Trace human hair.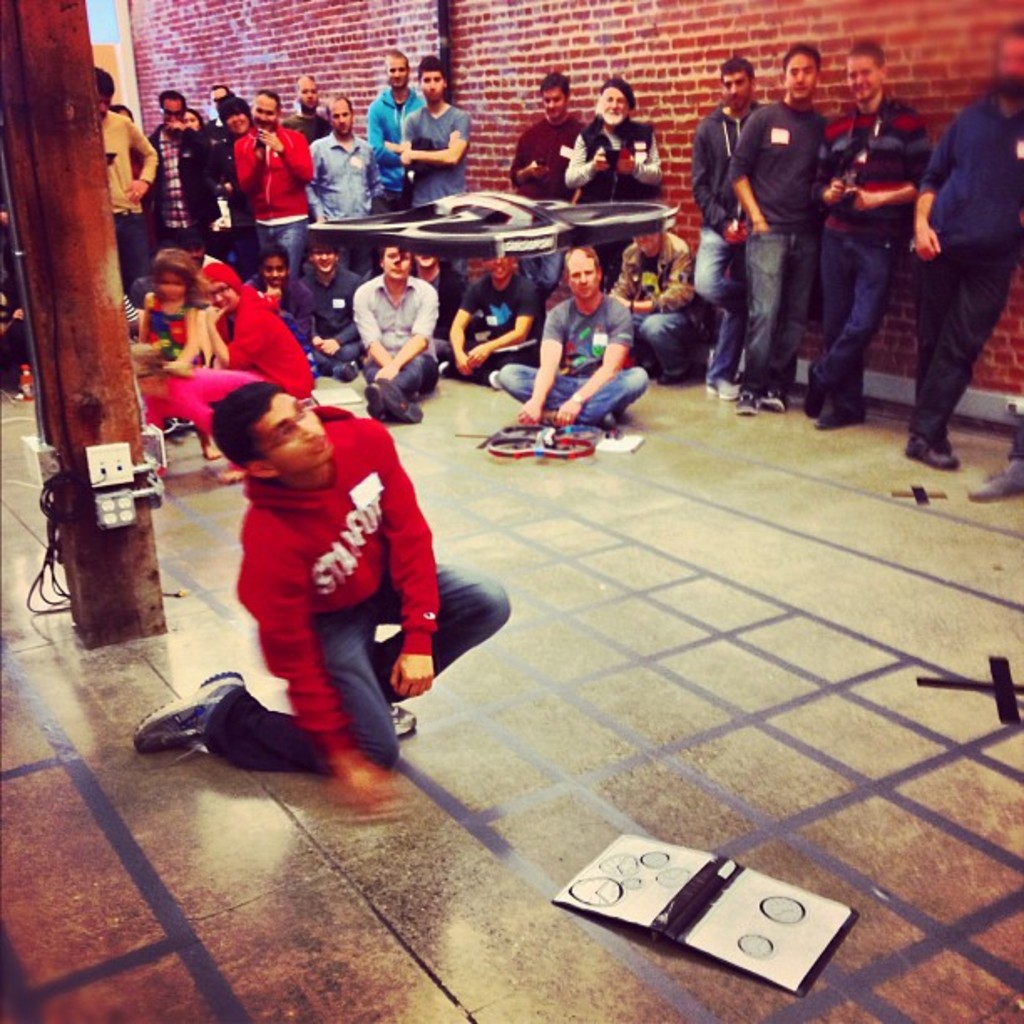
Traced to (95, 65, 115, 109).
